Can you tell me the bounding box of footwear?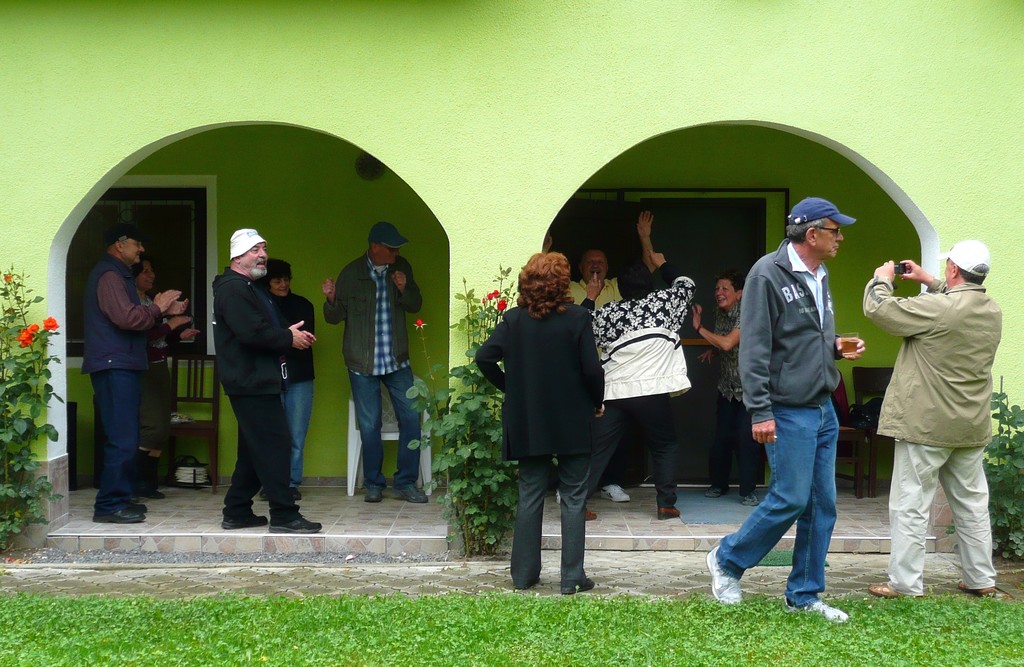
(x1=597, y1=483, x2=633, y2=503).
